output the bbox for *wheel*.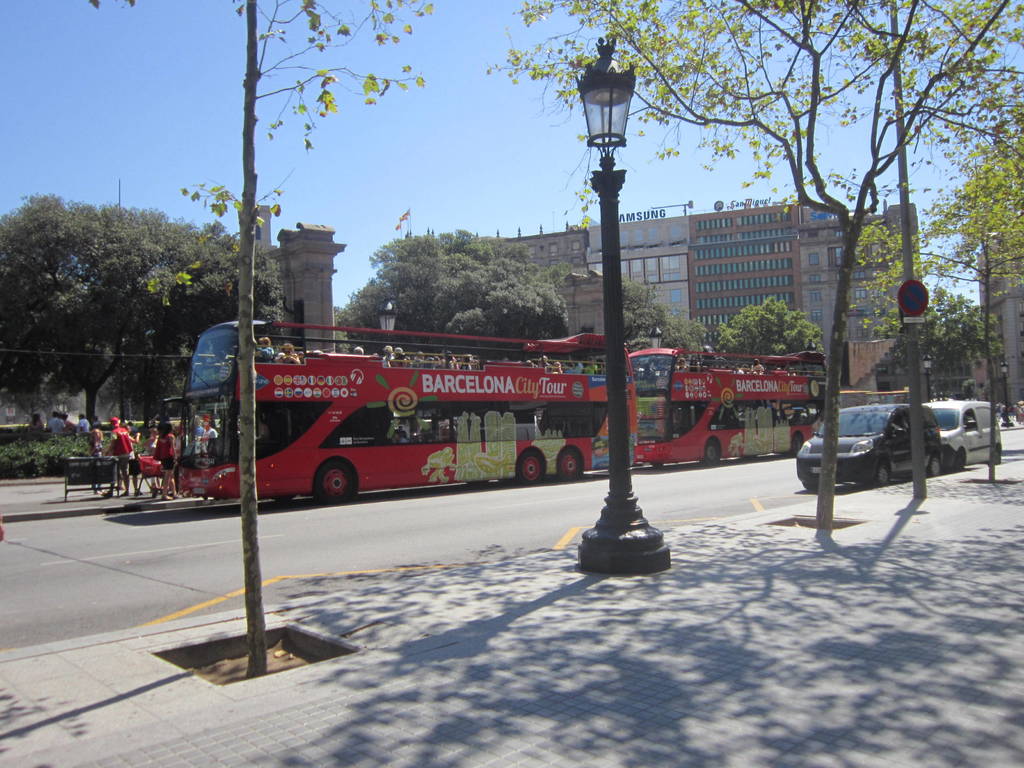
{"left": 701, "top": 438, "right": 719, "bottom": 467}.
